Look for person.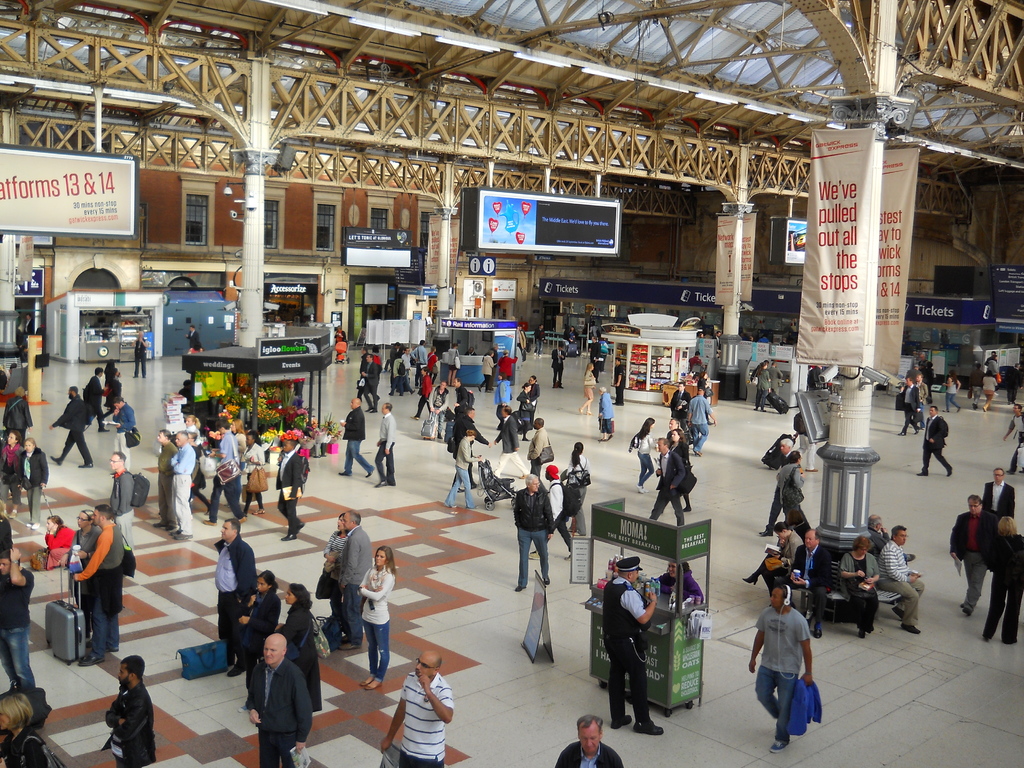
Found: box(505, 468, 557, 588).
